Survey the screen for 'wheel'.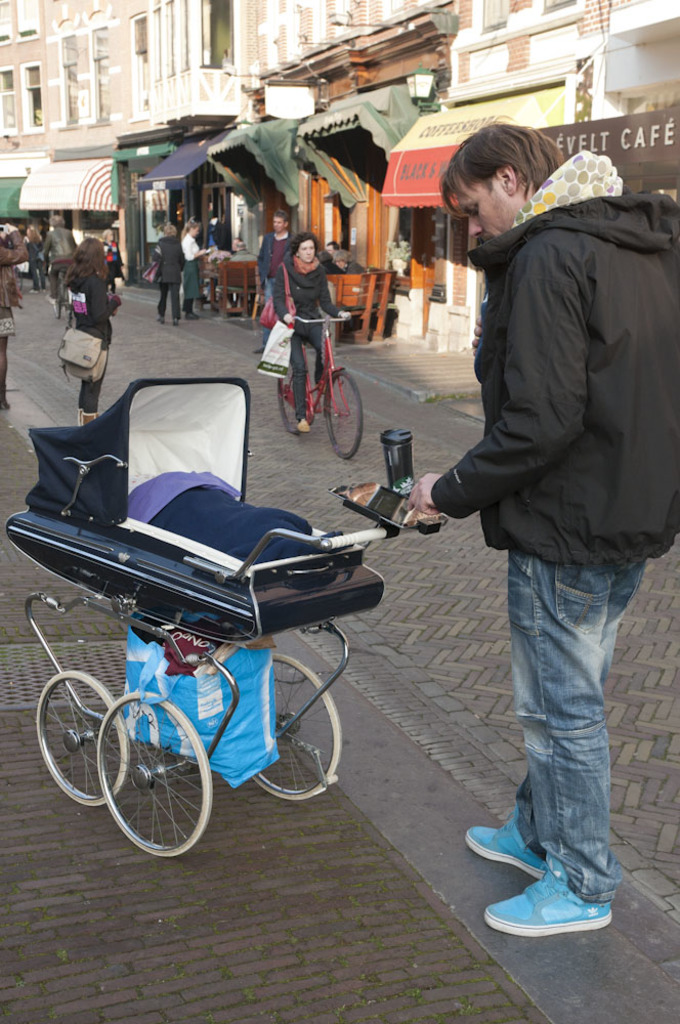
Survey found: pyautogui.locateOnScreen(273, 378, 302, 435).
